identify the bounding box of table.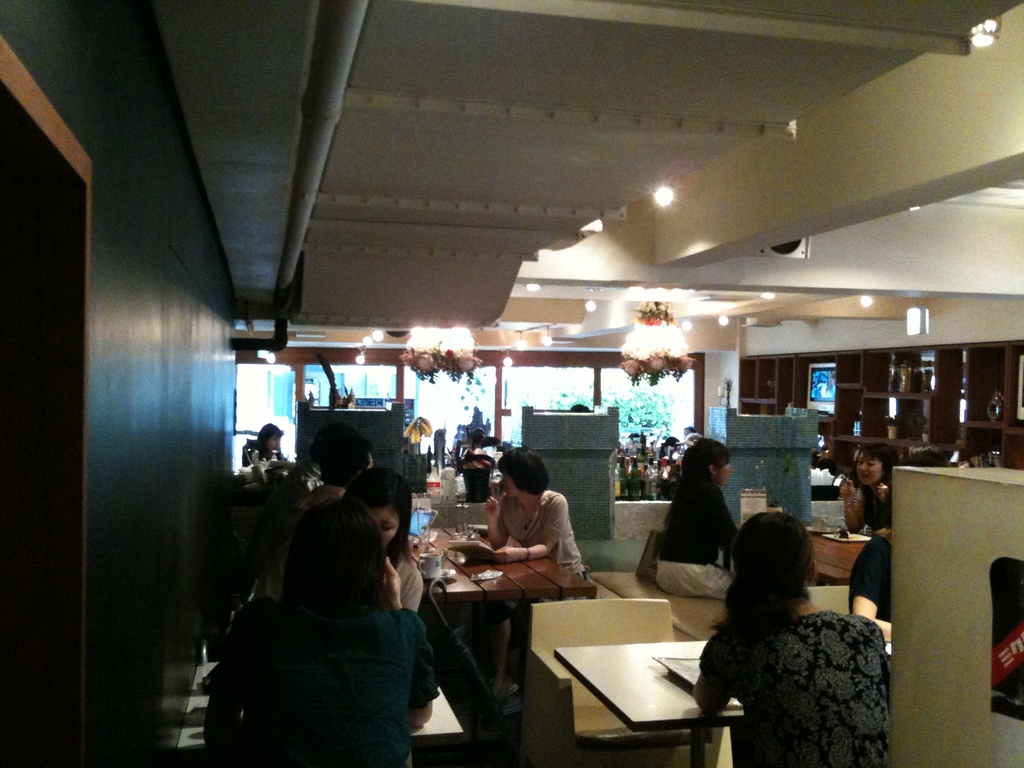
box=[797, 516, 877, 590].
